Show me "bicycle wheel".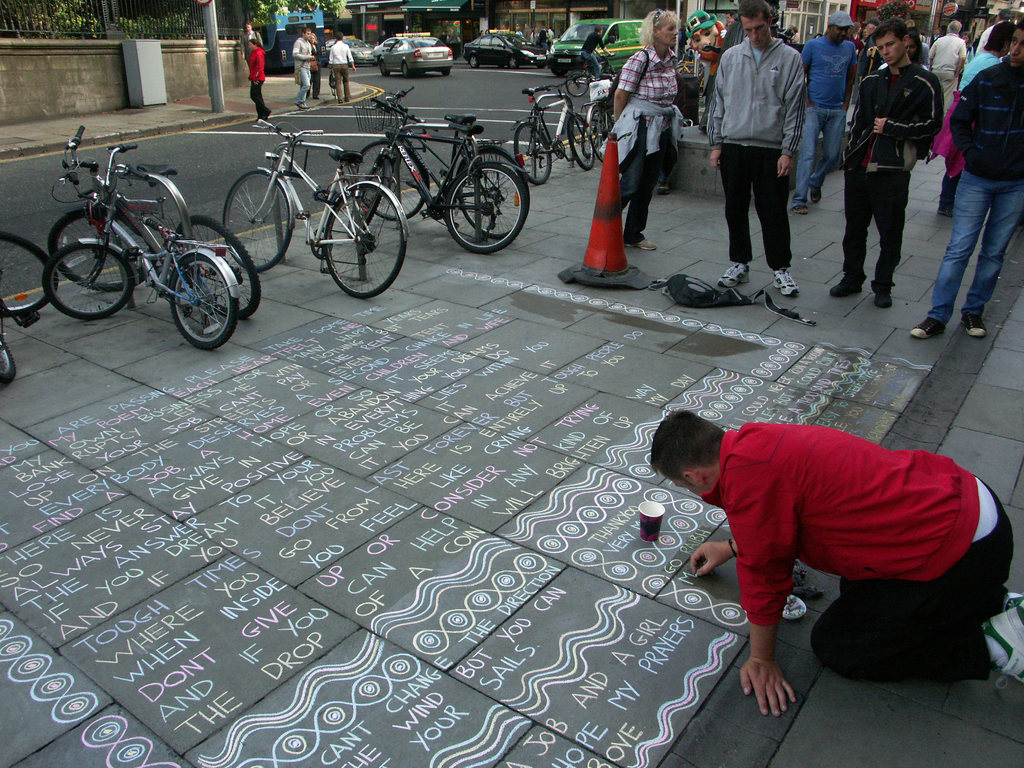
"bicycle wheel" is here: [left=43, top=237, right=137, bottom=321].
